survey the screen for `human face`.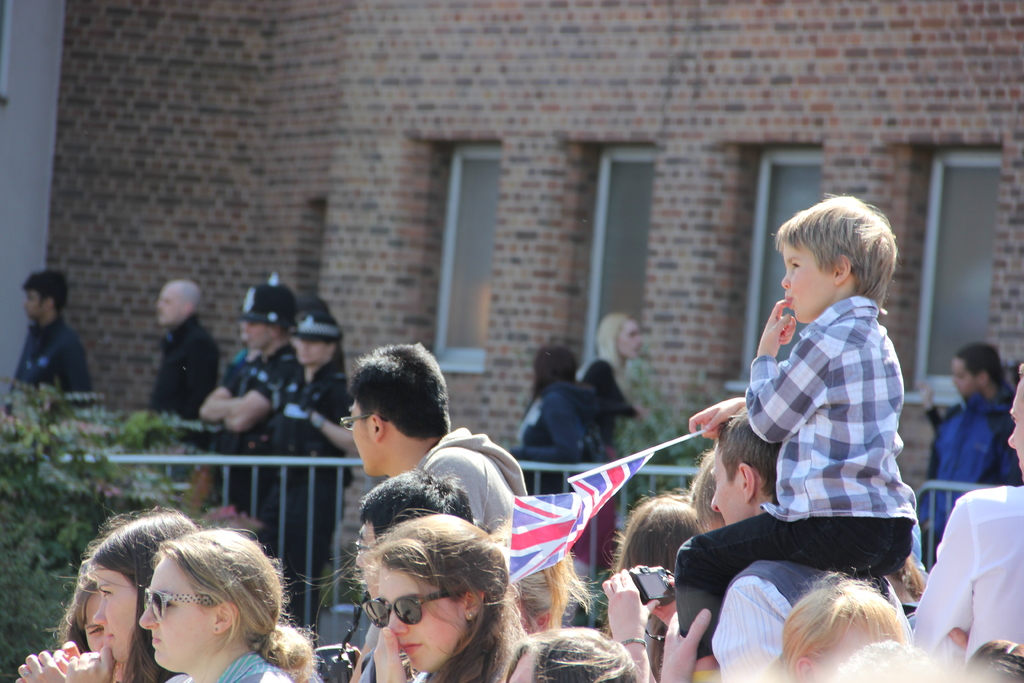
Survey found: 376/565/467/674.
